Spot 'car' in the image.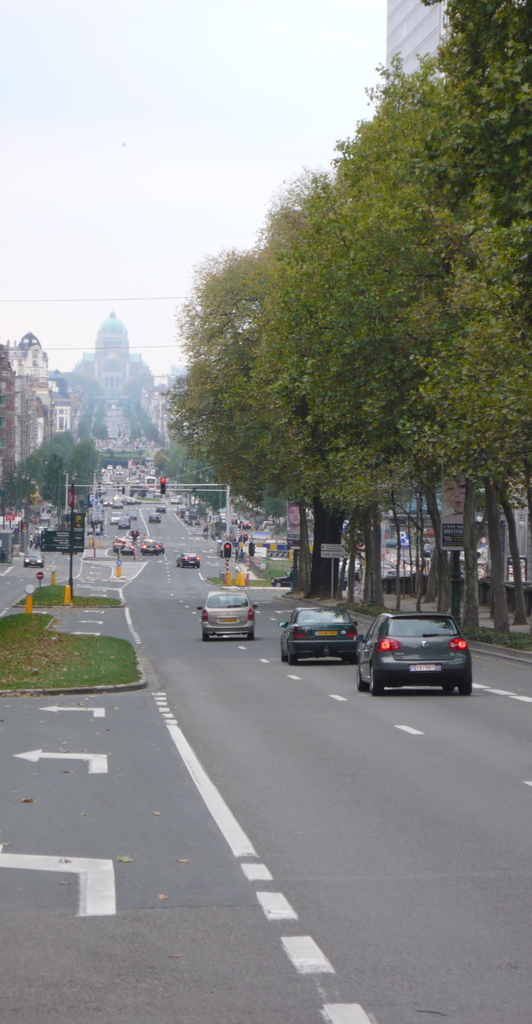
'car' found at box(361, 612, 475, 697).
